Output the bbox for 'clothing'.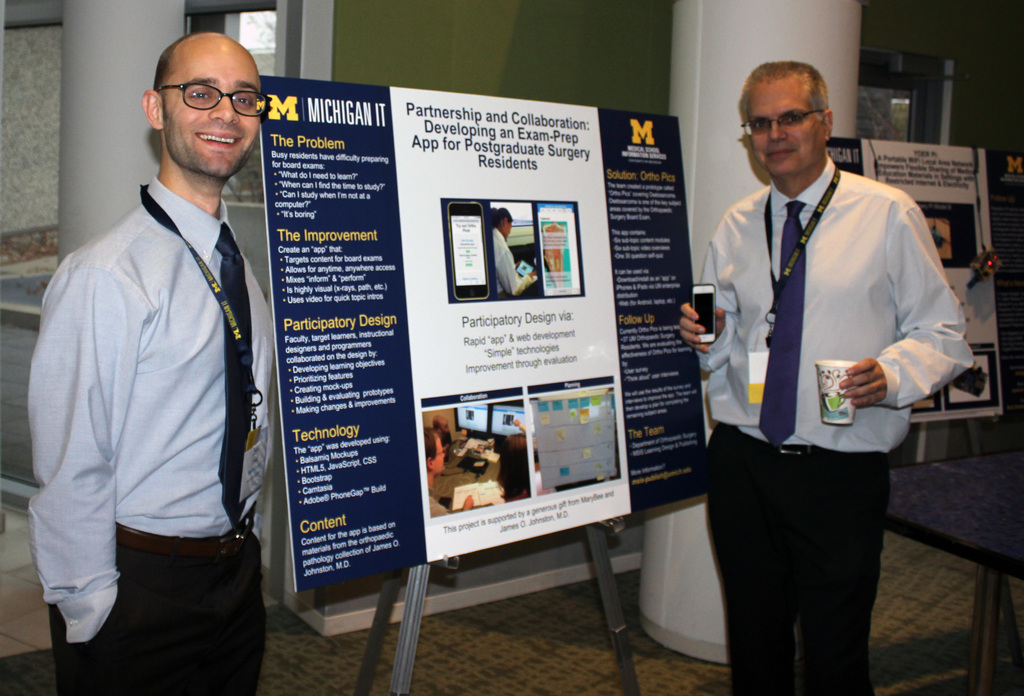
x1=493, y1=225, x2=532, y2=304.
